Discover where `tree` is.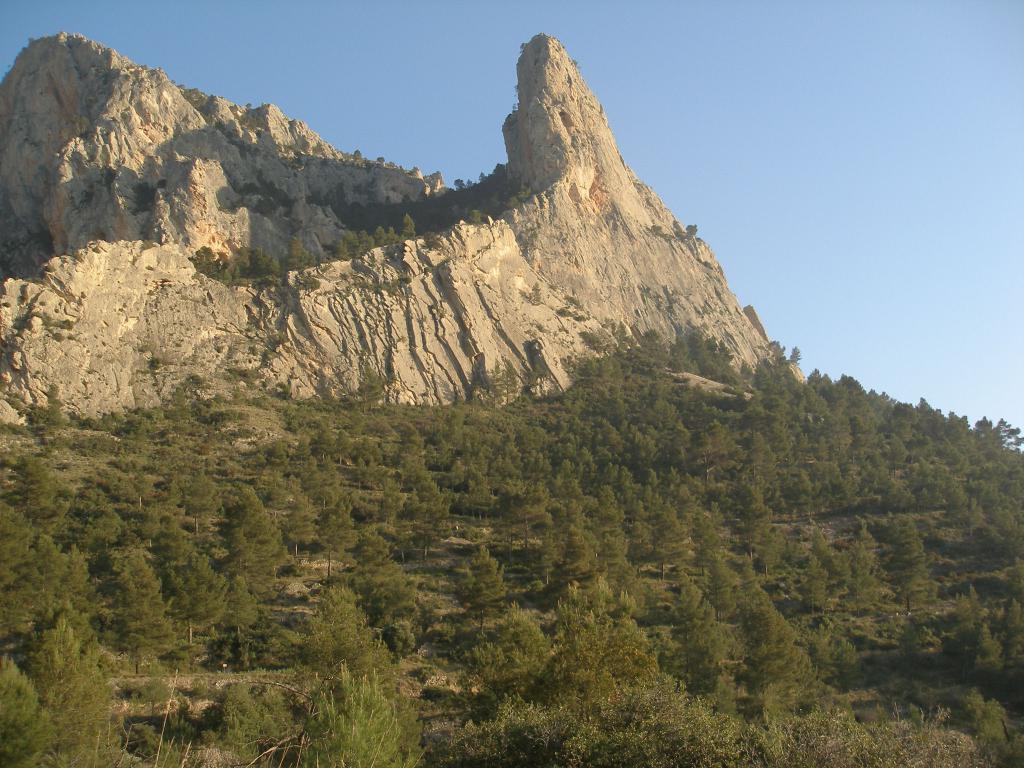
Discovered at 380:498:454:561.
